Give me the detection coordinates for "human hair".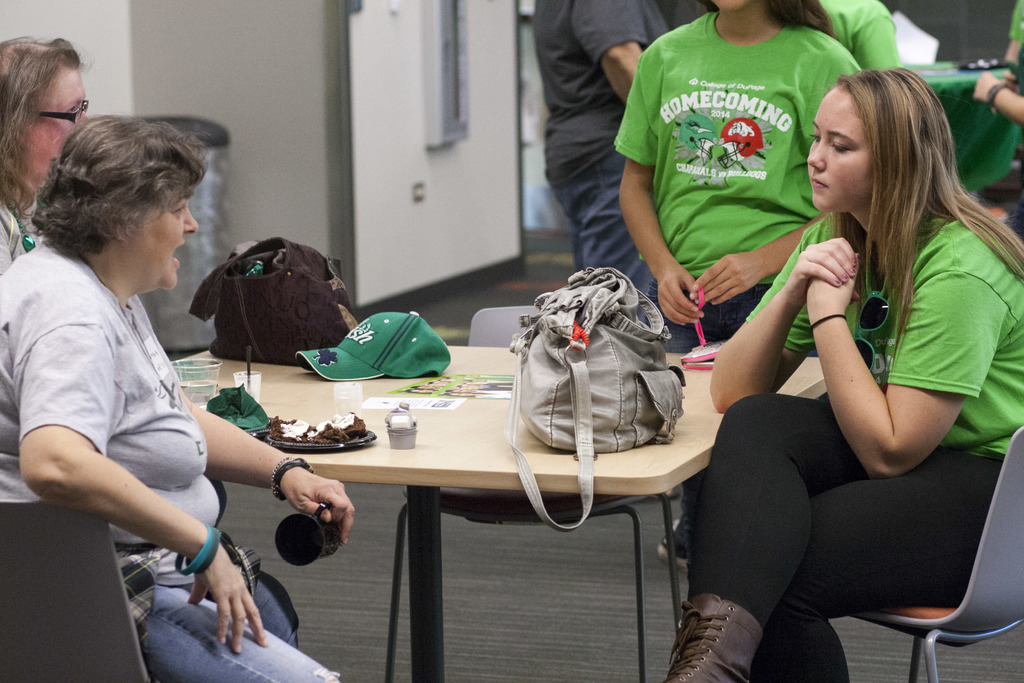
[18,101,201,284].
